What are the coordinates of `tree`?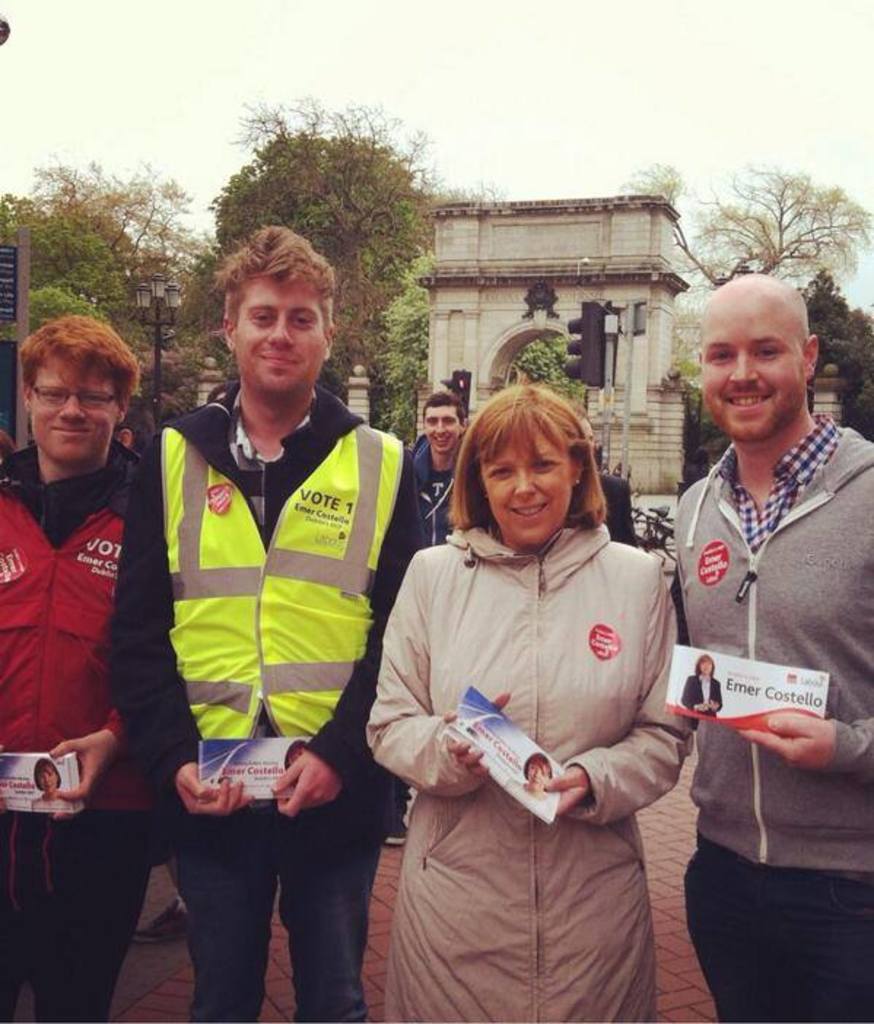
26/261/121/330.
